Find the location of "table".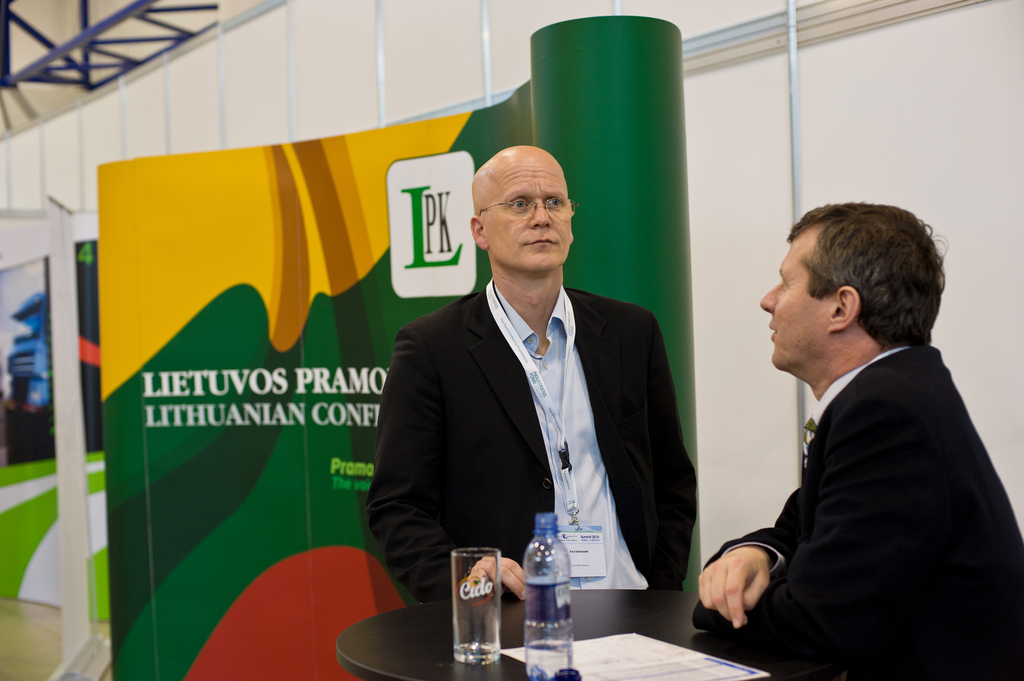
Location: <region>334, 582, 802, 680</region>.
